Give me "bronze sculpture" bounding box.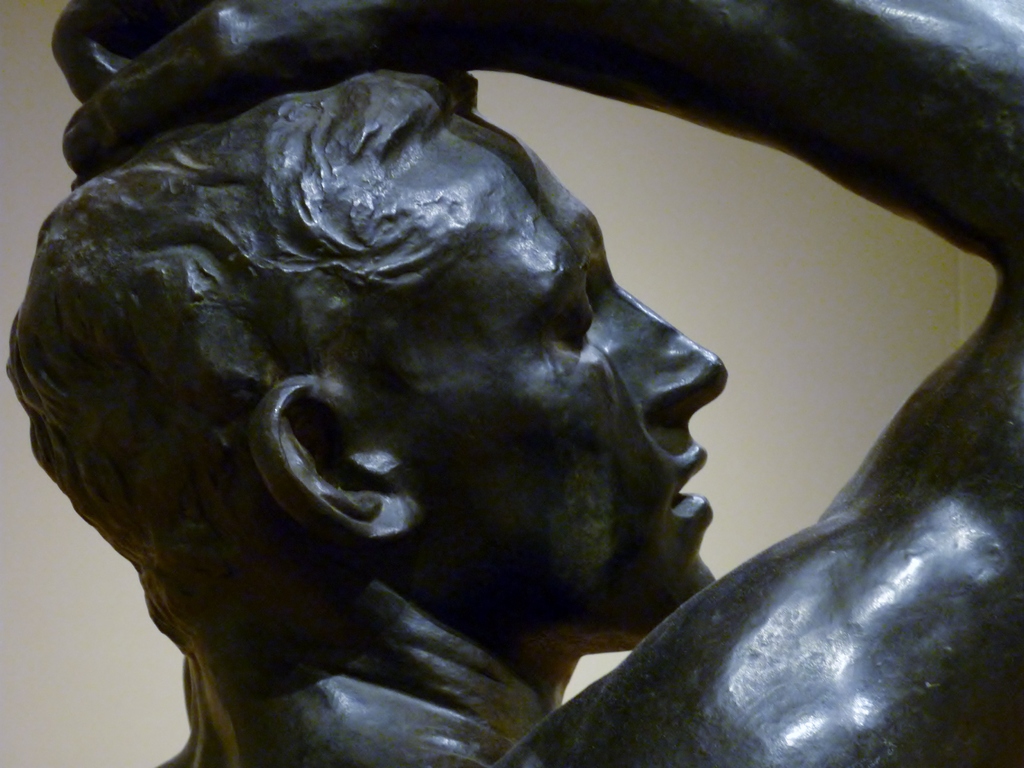
[8, 6, 1023, 766].
